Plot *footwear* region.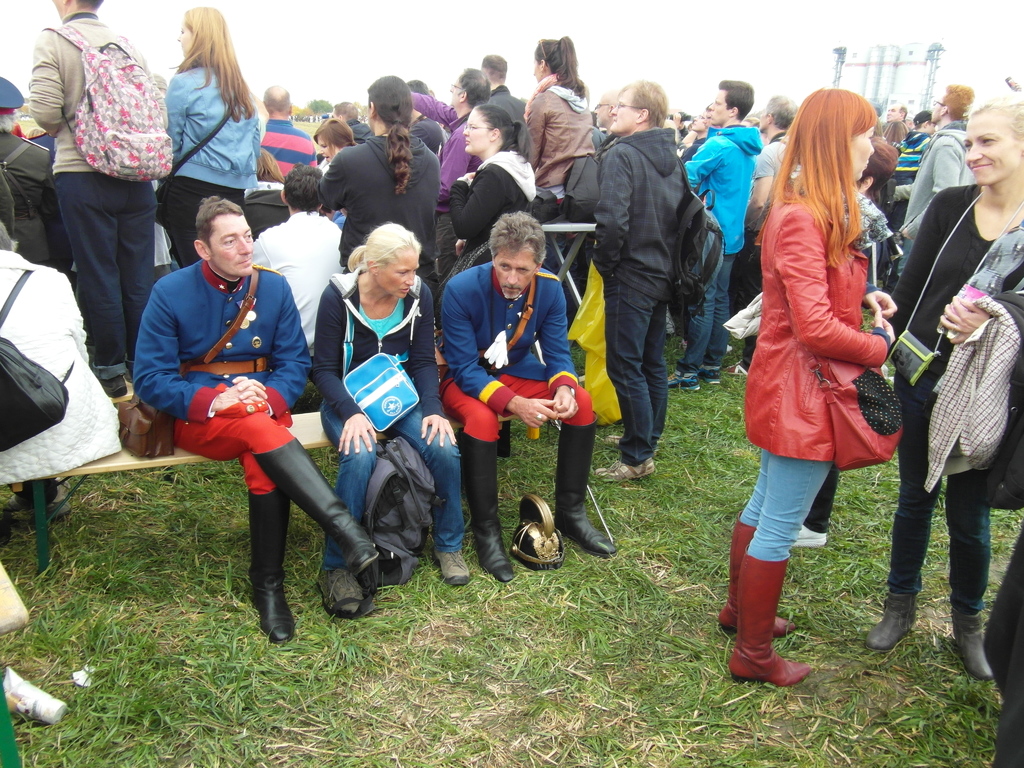
Plotted at x1=559 y1=410 x2=620 y2=558.
